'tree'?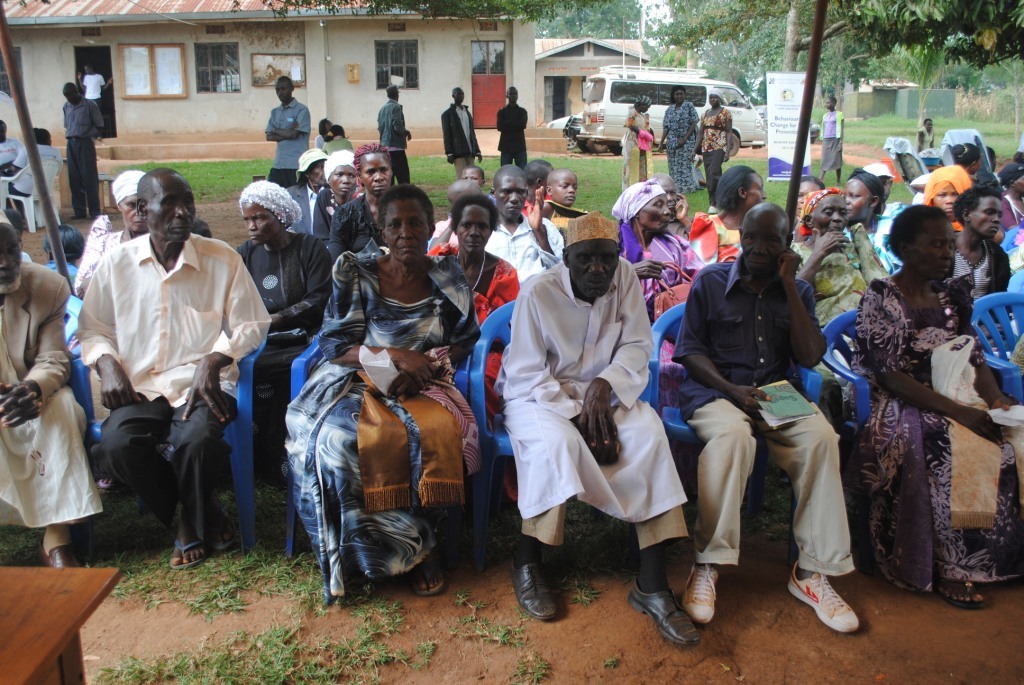
[229,0,1023,98]
